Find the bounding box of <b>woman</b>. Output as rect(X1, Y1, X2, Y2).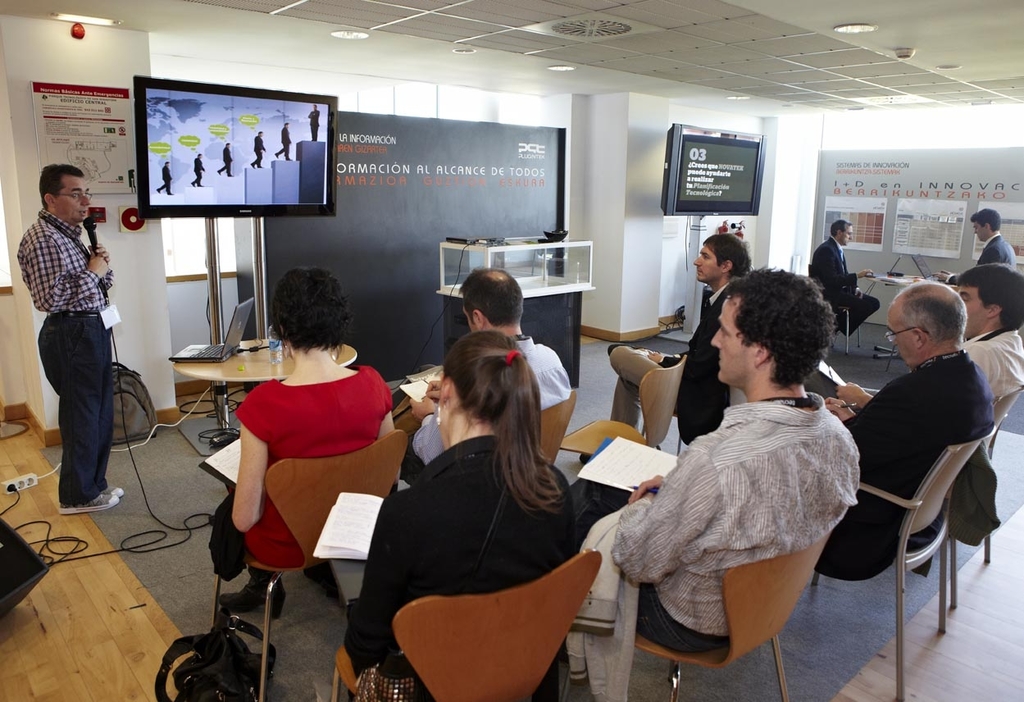
rect(203, 263, 400, 622).
